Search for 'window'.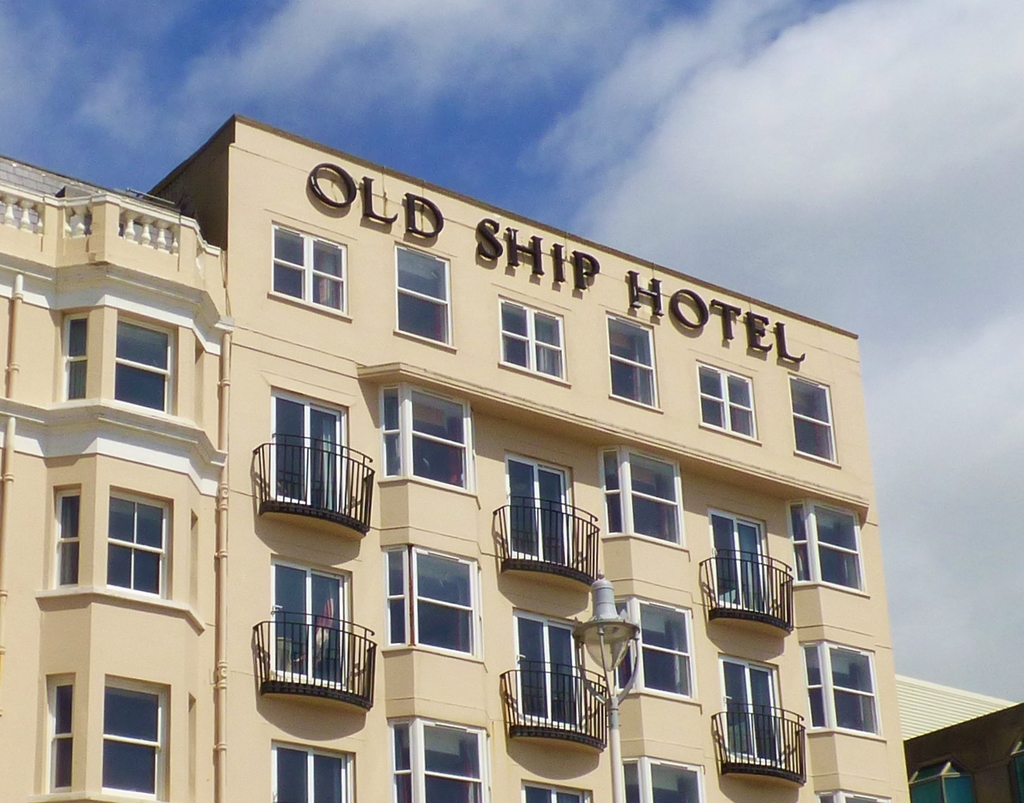
Found at 1011,737,1023,802.
